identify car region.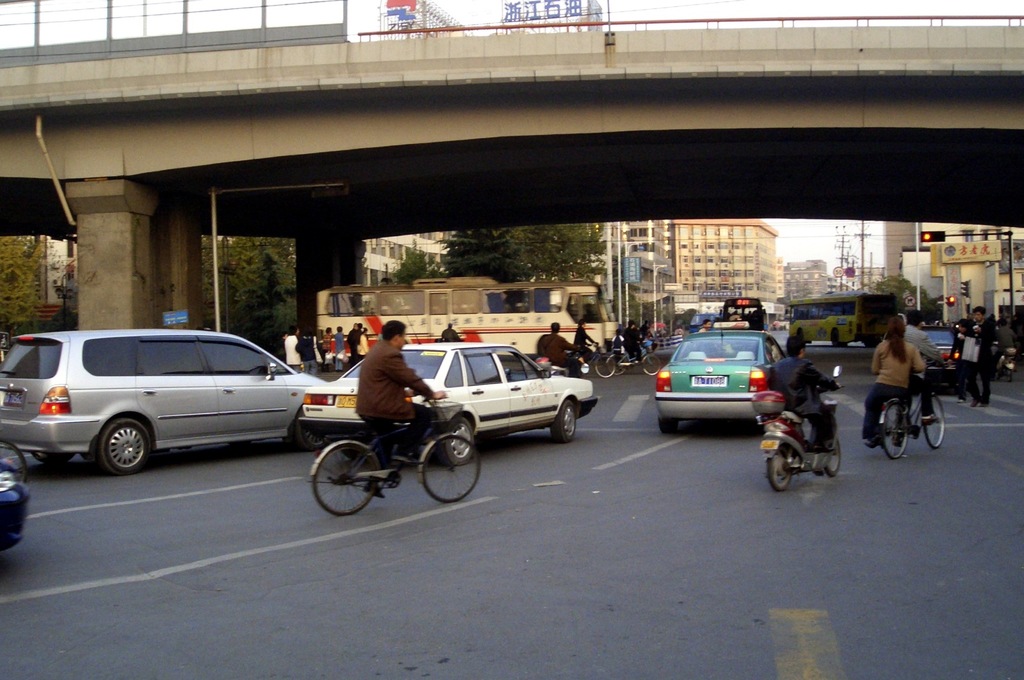
Region: {"left": 652, "top": 328, "right": 787, "bottom": 434}.
